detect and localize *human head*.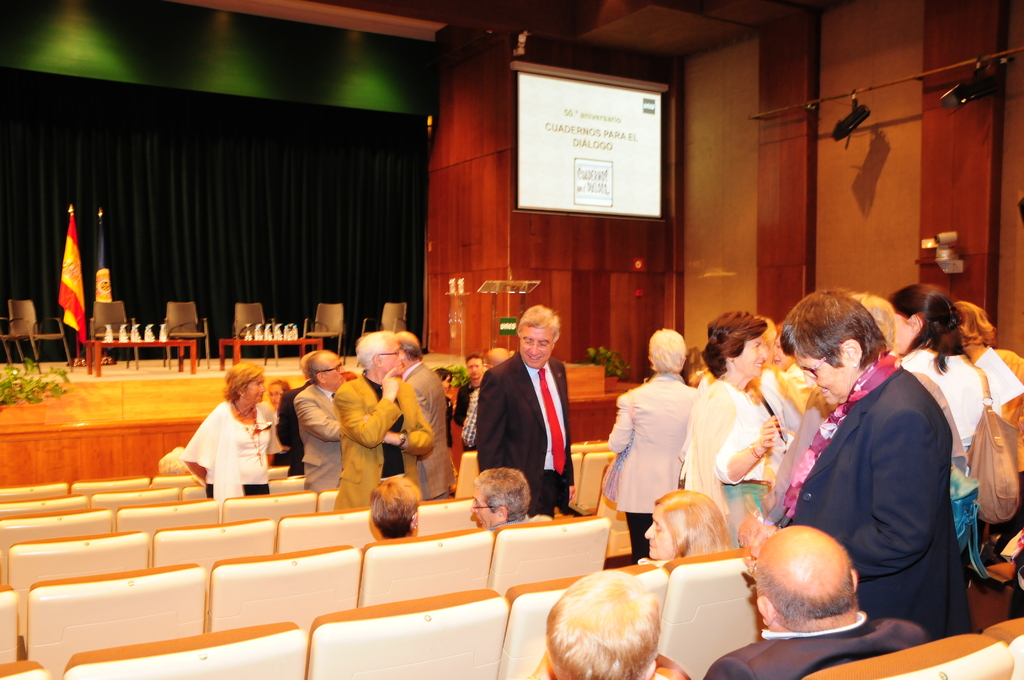
Localized at x1=888, y1=280, x2=950, y2=348.
